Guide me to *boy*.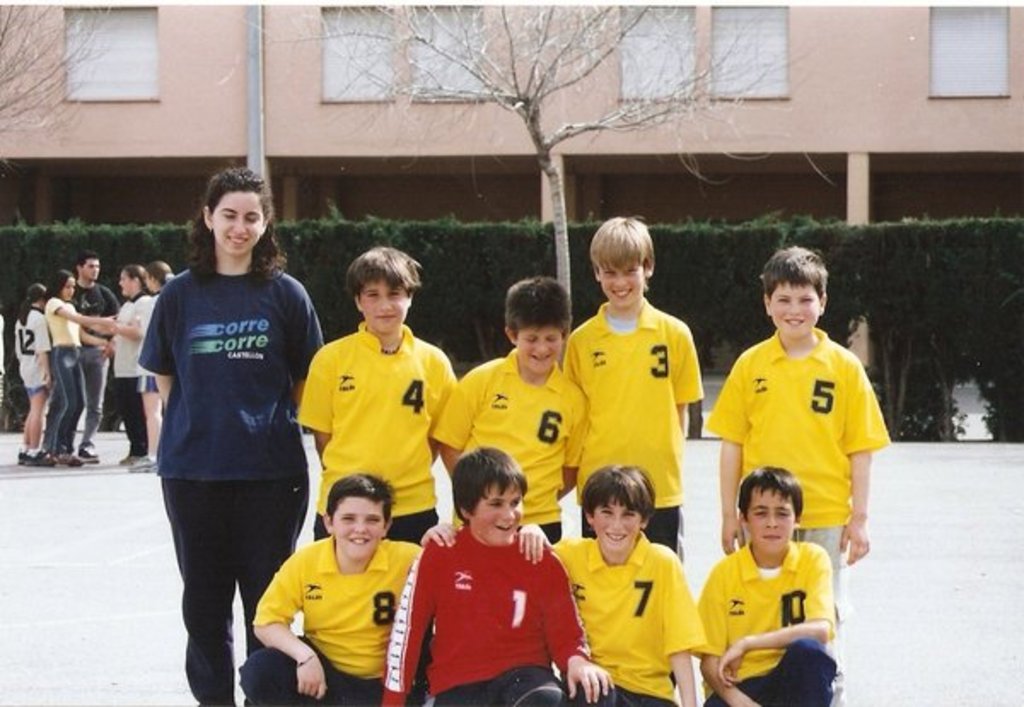
Guidance: crop(691, 465, 840, 705).
